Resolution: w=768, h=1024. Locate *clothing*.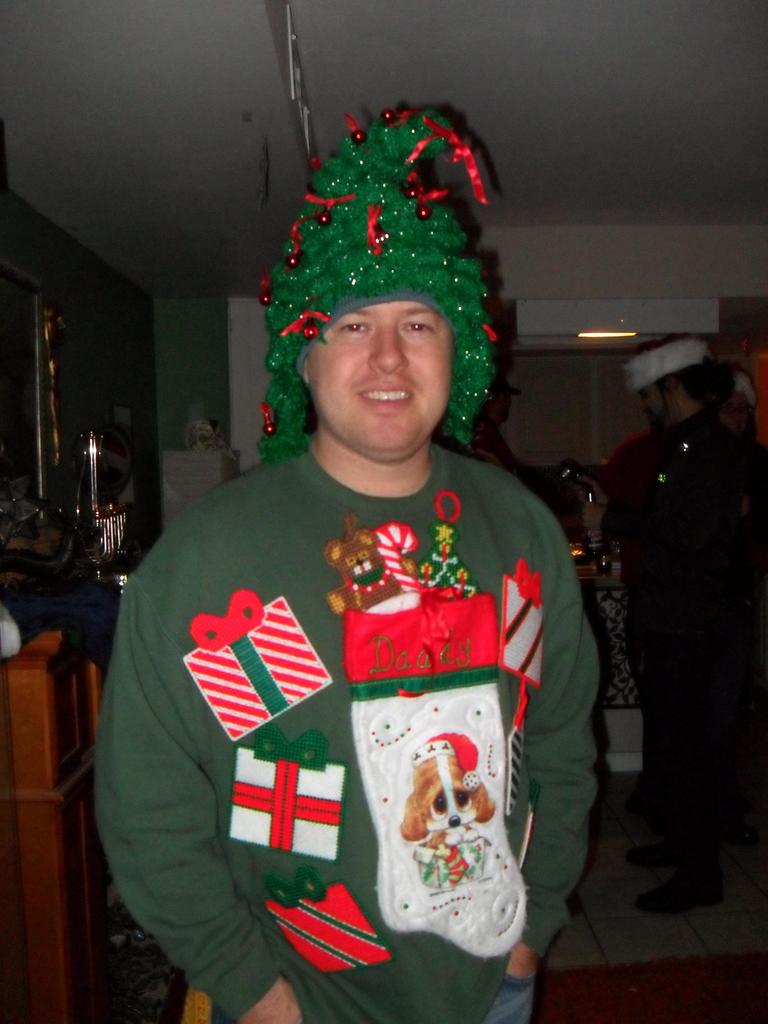
l=86, t=440, r=598, b=1023.
